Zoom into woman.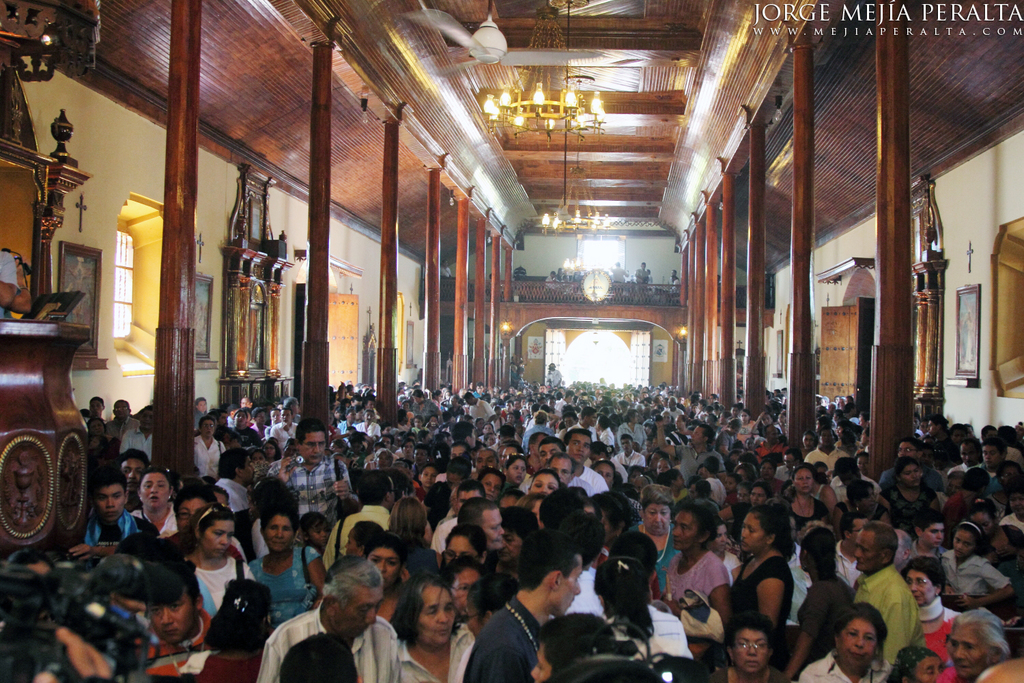
Zoom target: (231, 408, 261, 441).
